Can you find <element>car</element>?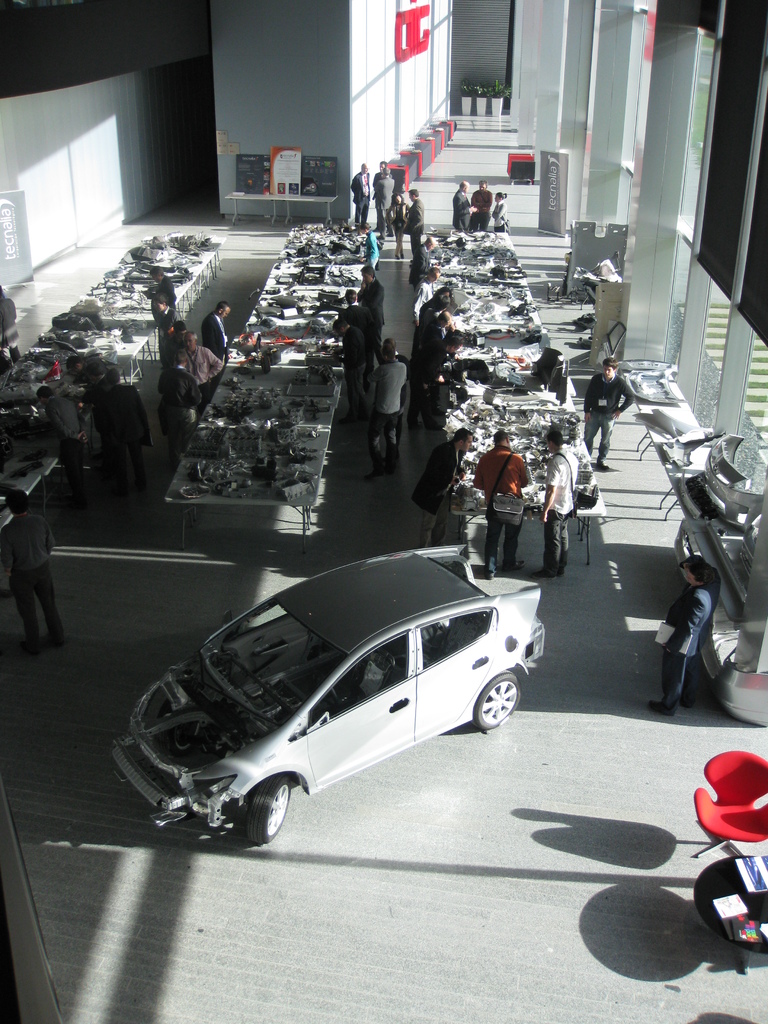
Yes, bounding box: {"x1": 111, "y1": 551, "x2": 554, "y2": 849}.
